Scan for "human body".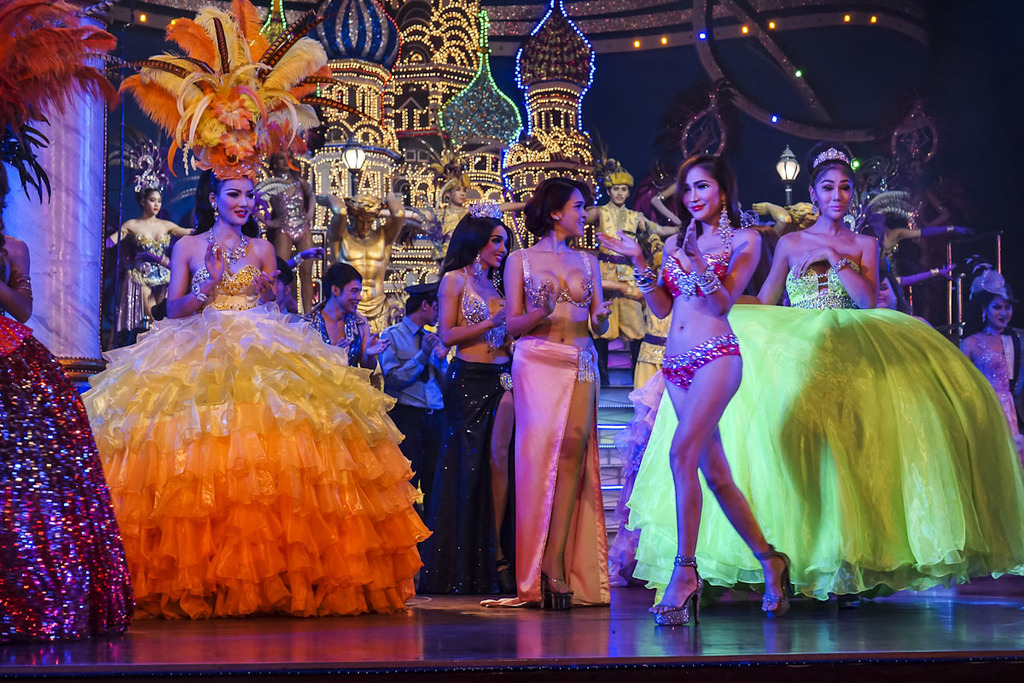
Scan result: pyautogui.locateOnScreen(631, 157, 776, 627).
